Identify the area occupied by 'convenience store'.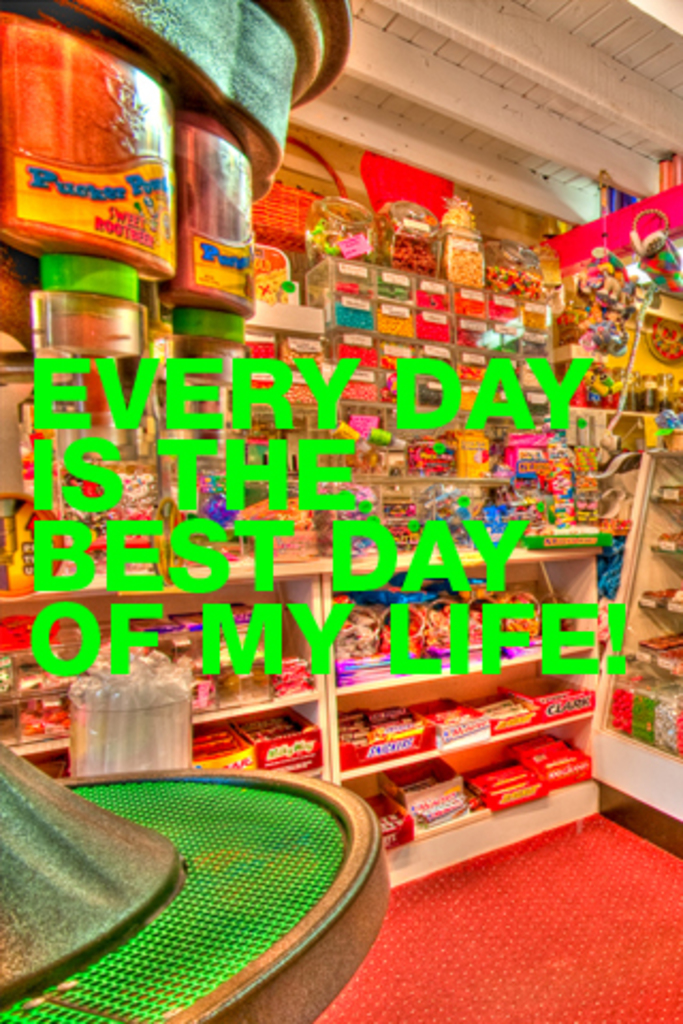
Area: detection(30, 0, 674, 981).
